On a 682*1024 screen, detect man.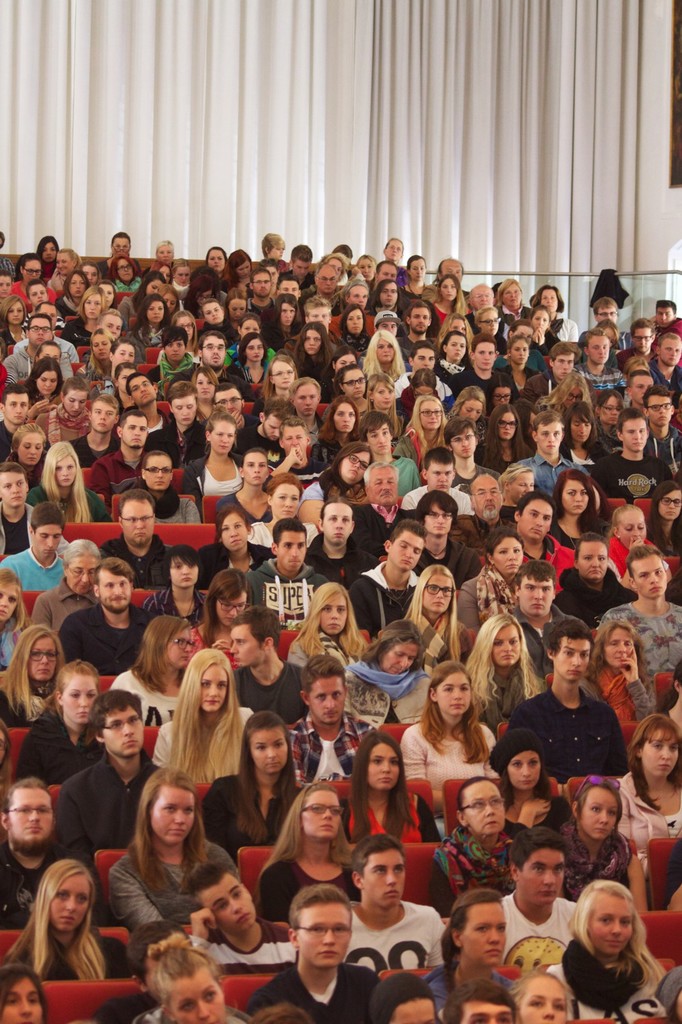
{"left": 513, "top": 412, "right": 584, "bottom": 494}.
